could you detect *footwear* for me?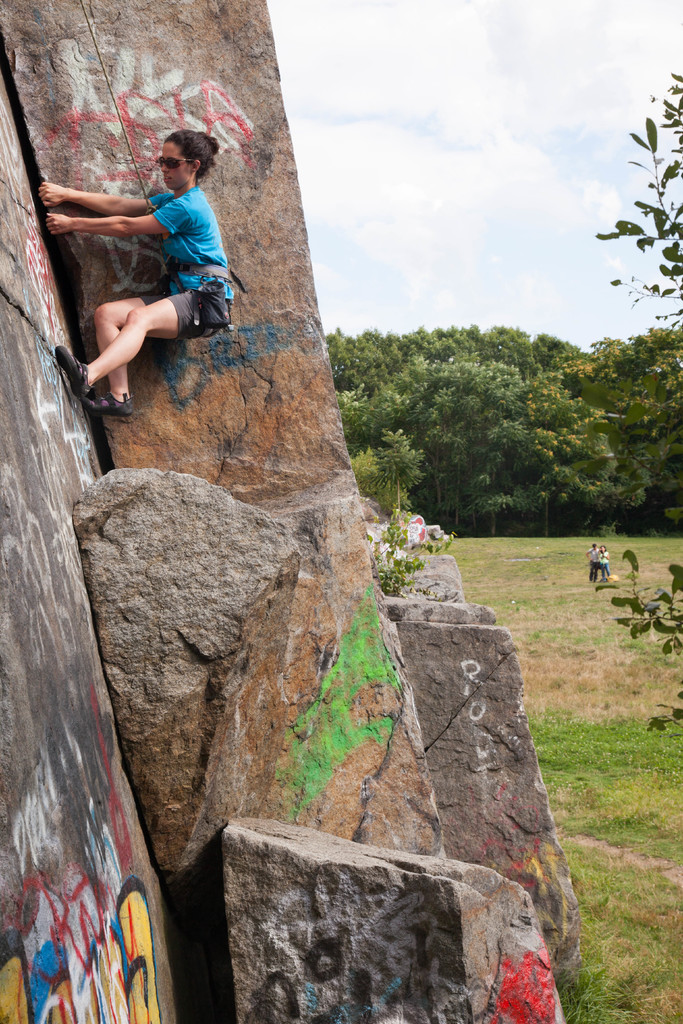
Detection result: [left=85, top=391, right=136, bottom=428].
